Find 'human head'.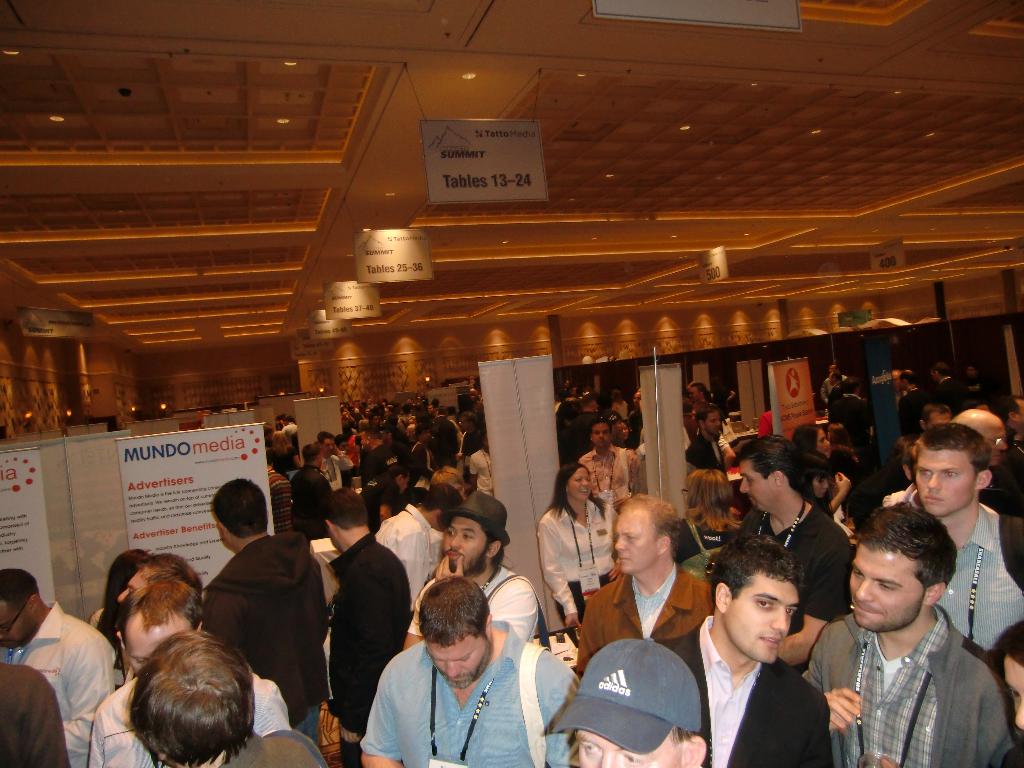
<region>829, 372, 840, 385</region>.
